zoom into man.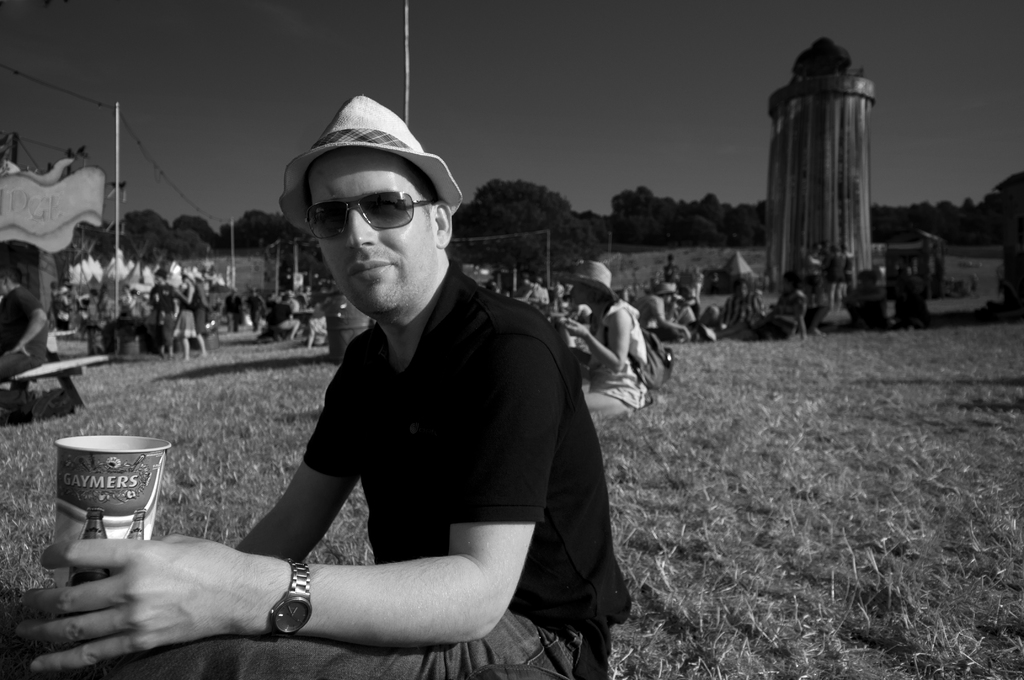
Zoom target: <bbox>118, 101, 627, 677</bbox>.
